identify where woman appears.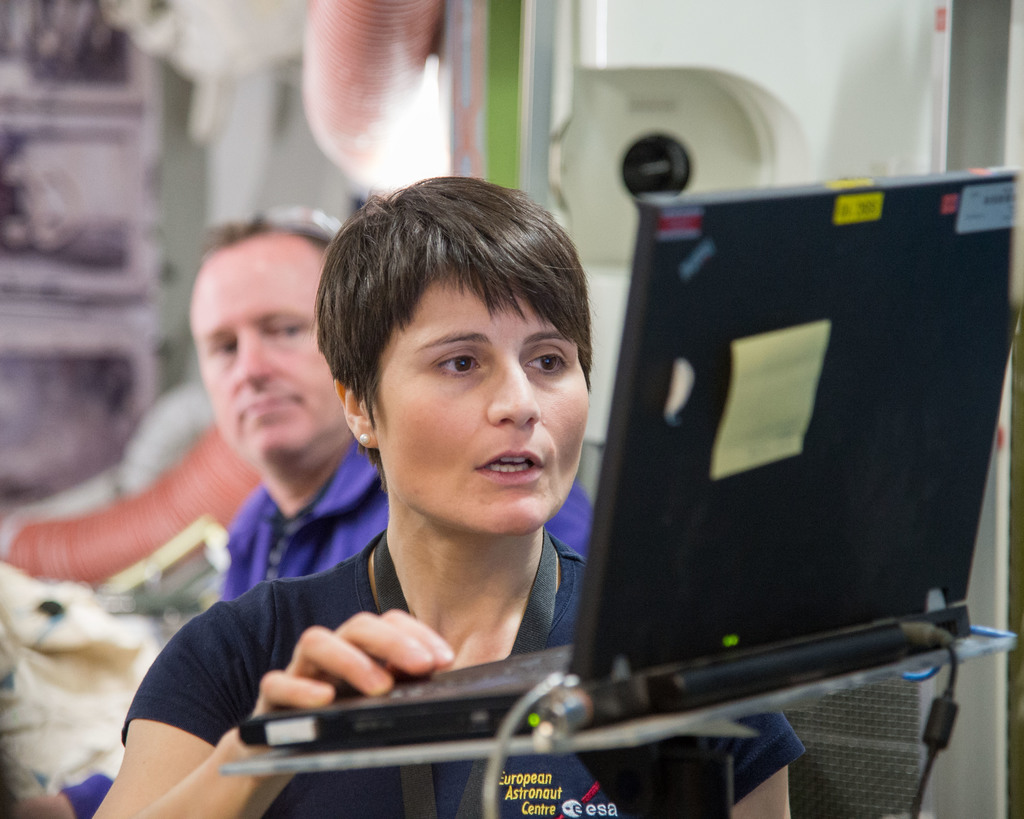
Appears at (left=209, top=177, right=659, bottom=737).
